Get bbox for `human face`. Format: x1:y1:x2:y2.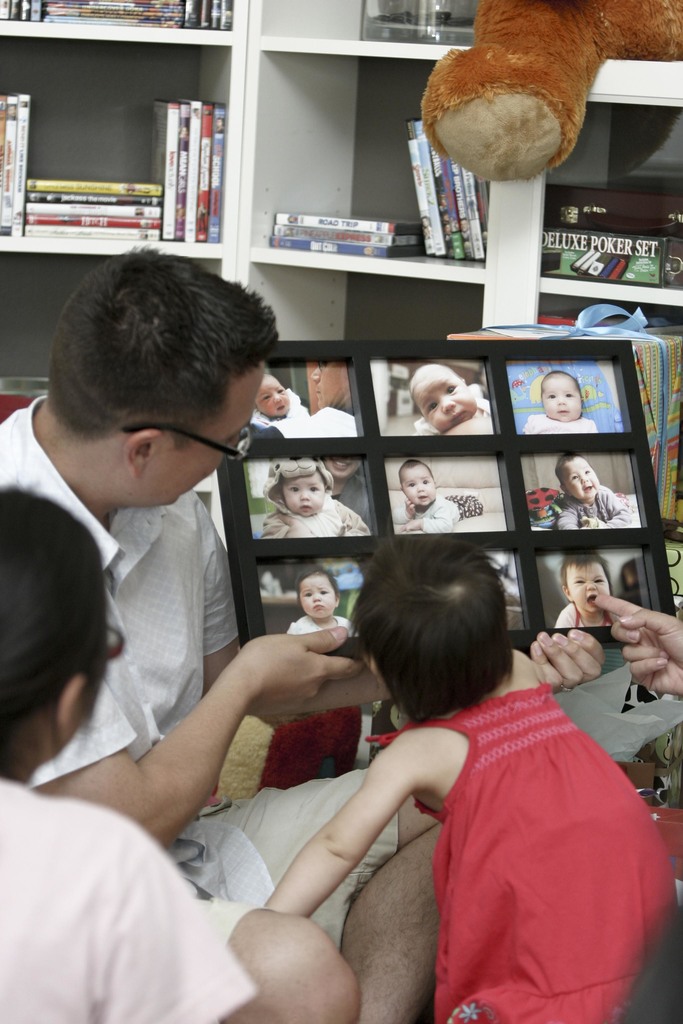
568:566:607:610.
